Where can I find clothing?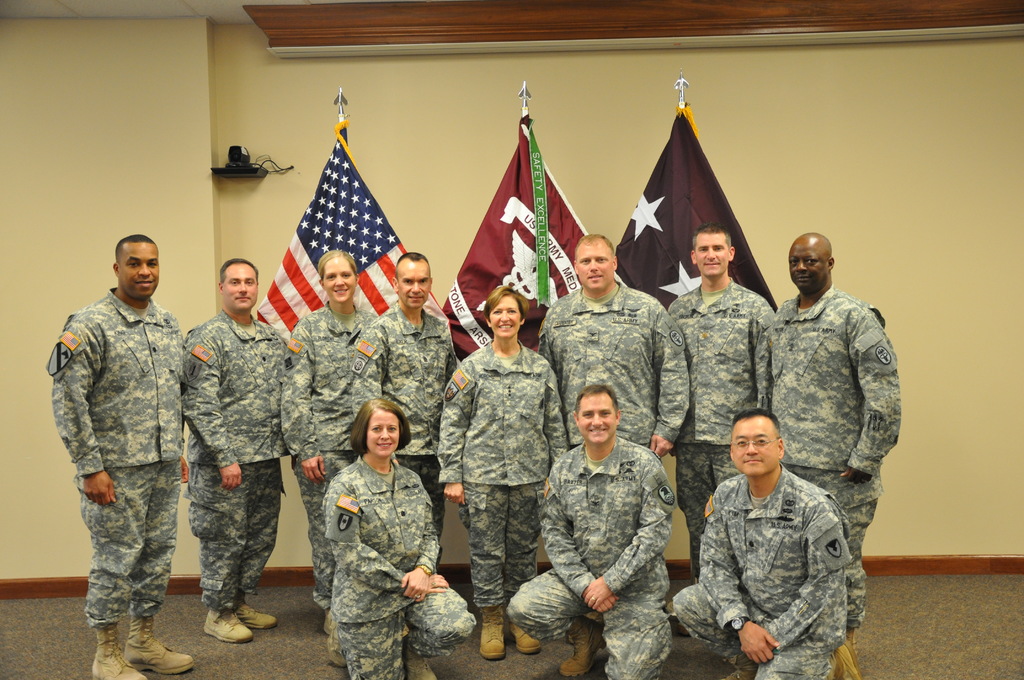
You can find it at [x1=355, y1=304, x2=458, y2=548].
